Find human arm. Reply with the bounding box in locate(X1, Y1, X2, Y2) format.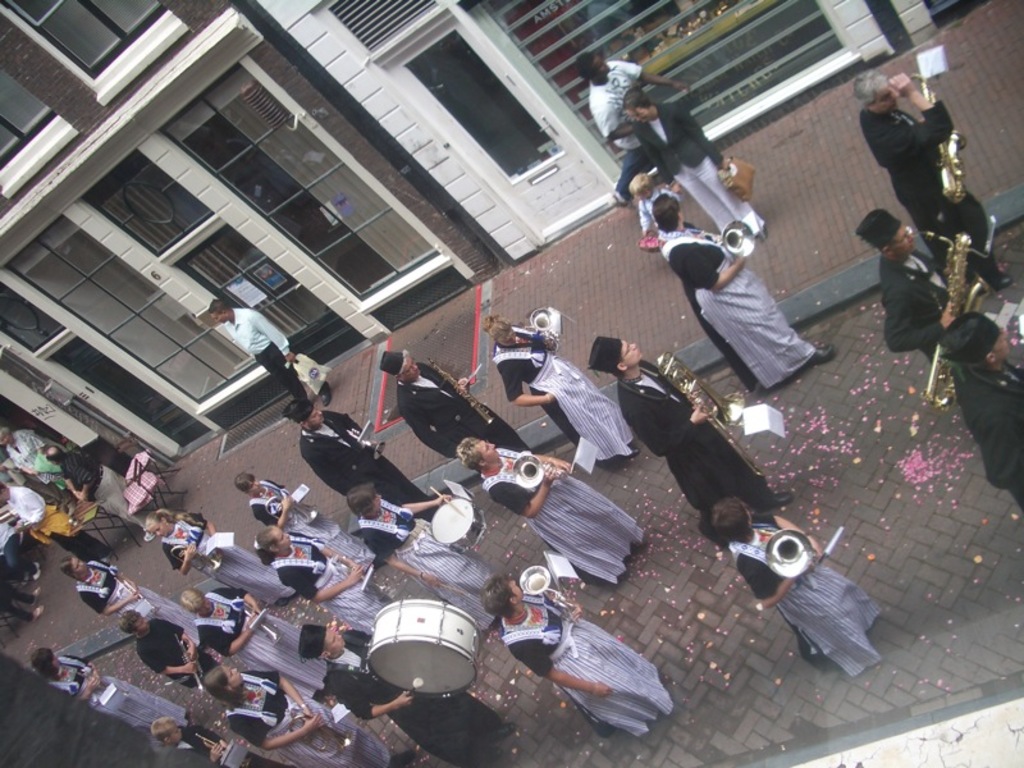
locate(397, 494, 449, 516).
